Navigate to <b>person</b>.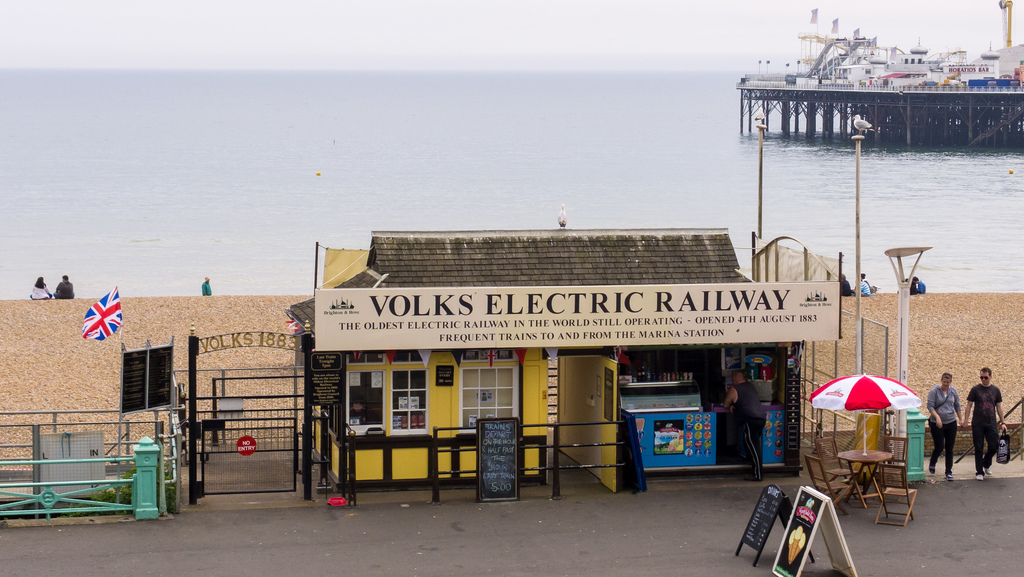
Navigation target: <bbox>836, 271, 854, 295</bbox>.
